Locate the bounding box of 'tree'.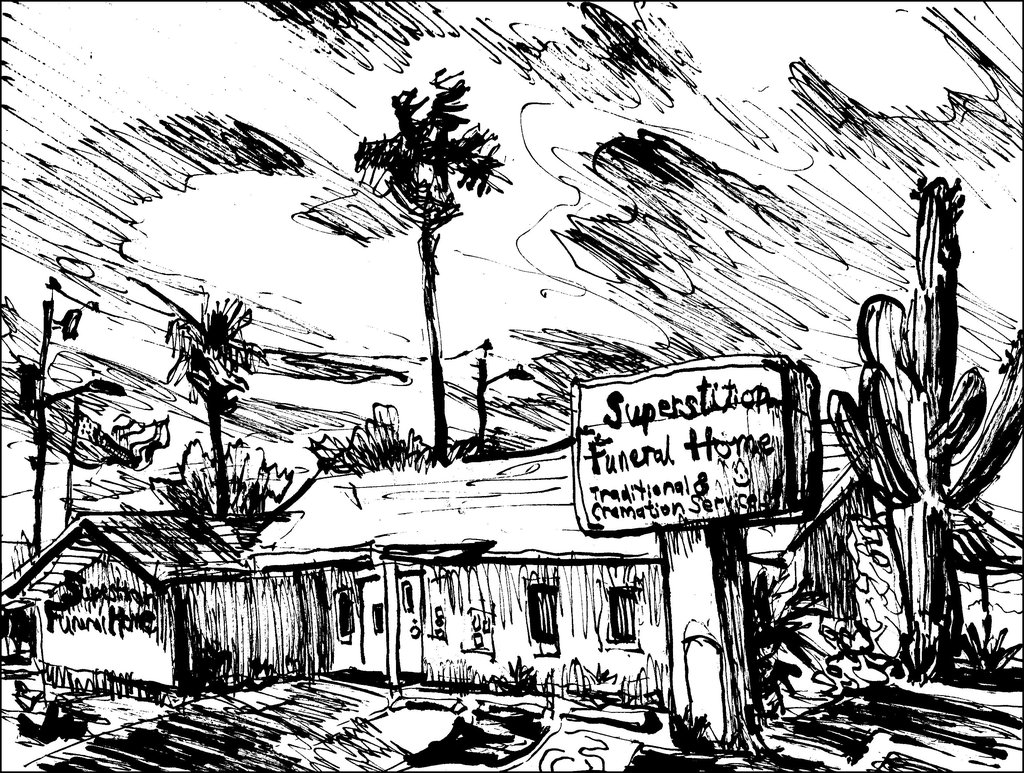
Bounding box: <box>149,276,270,516</box>.
